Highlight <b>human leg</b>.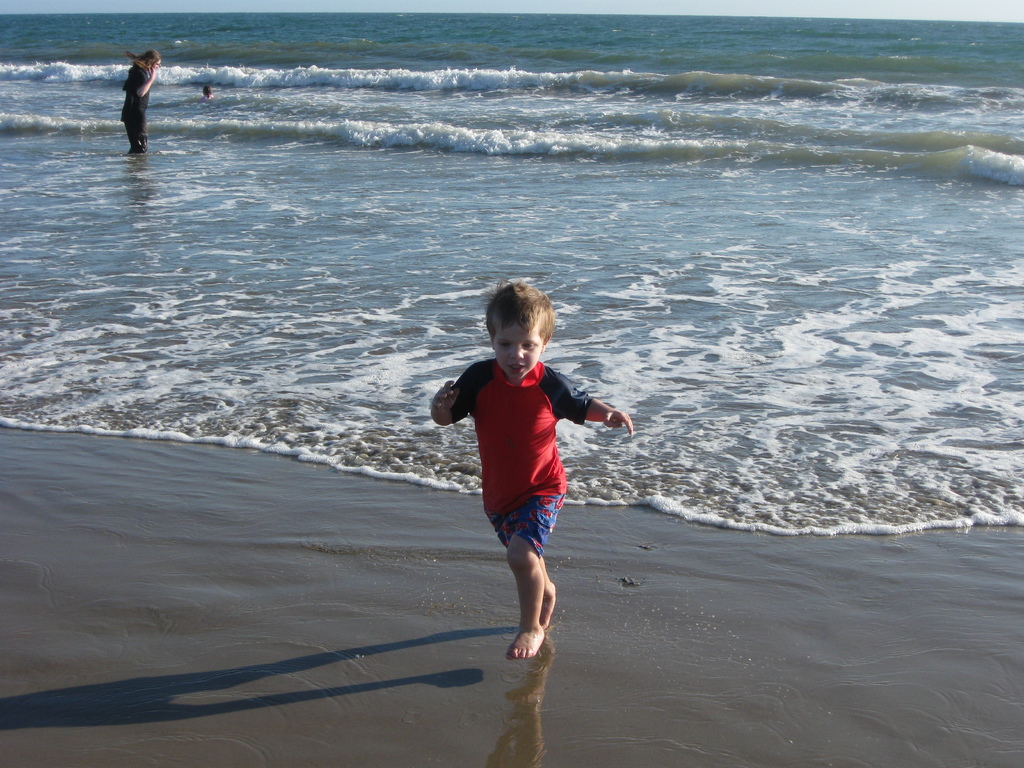
Highlighted region: [x1=127, y1=104, x2=149, y2=157].
